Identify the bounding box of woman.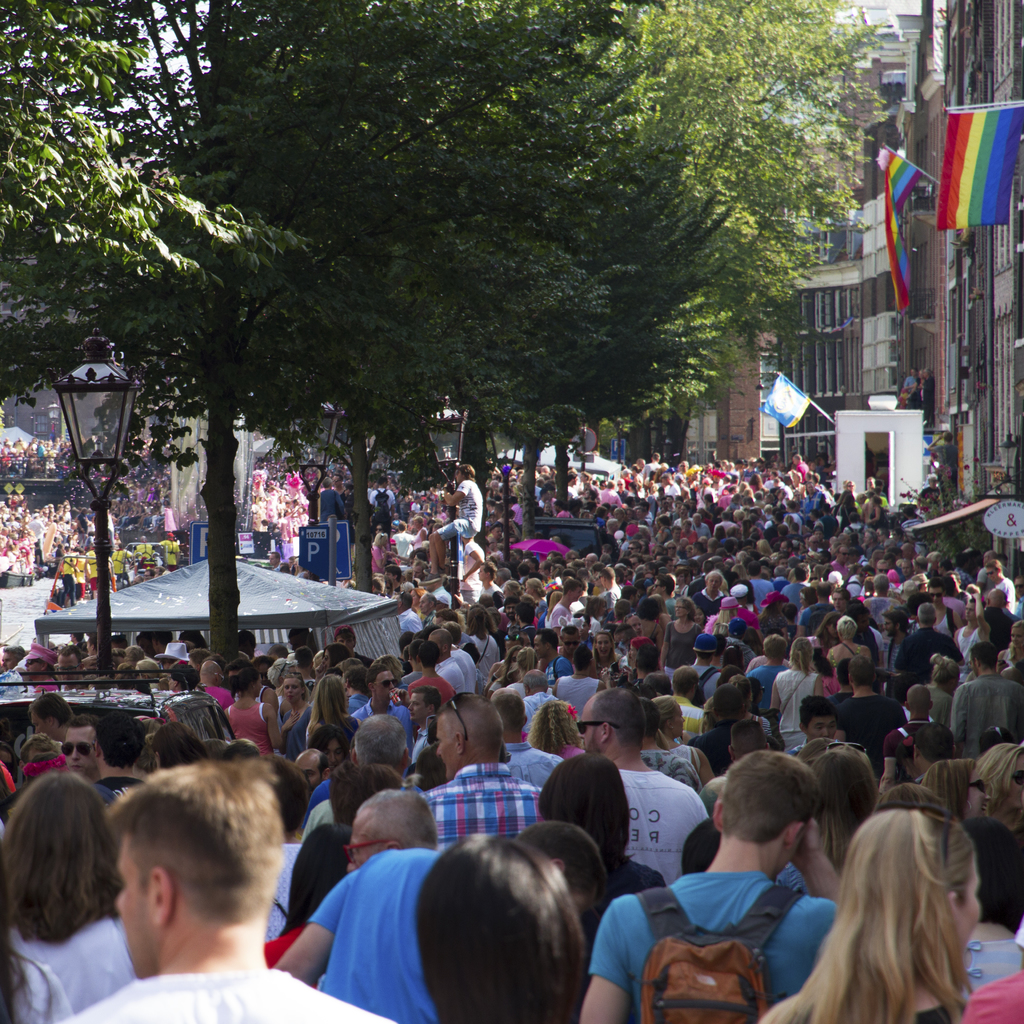
x1=922, y1=648, x2=971, y2=725.
